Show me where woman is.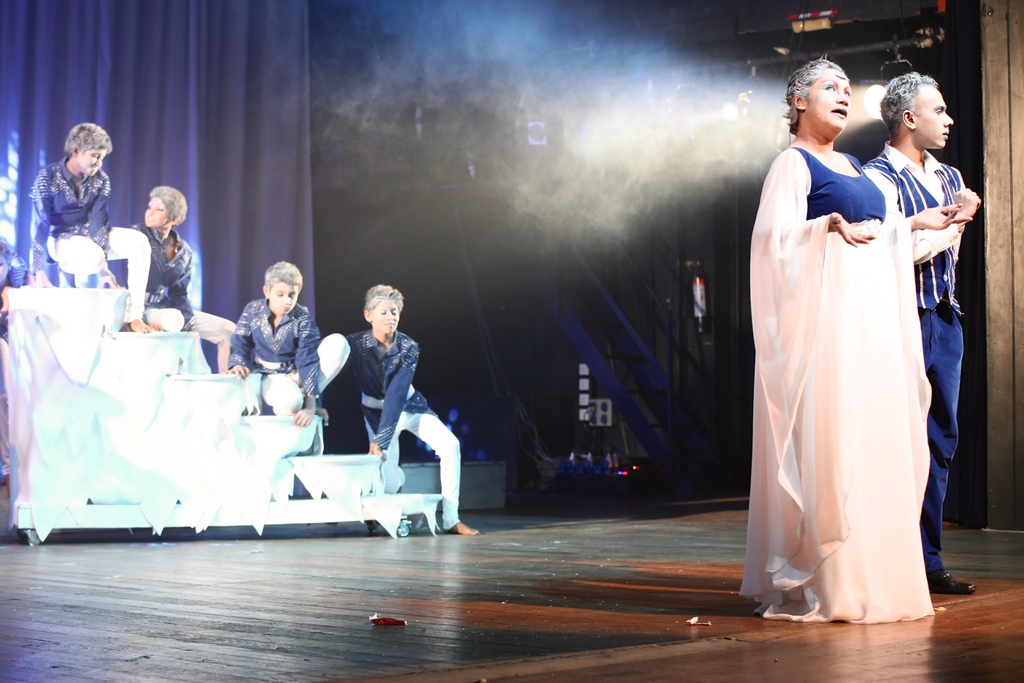
woman is at box=[738, 54, 972, 623].
